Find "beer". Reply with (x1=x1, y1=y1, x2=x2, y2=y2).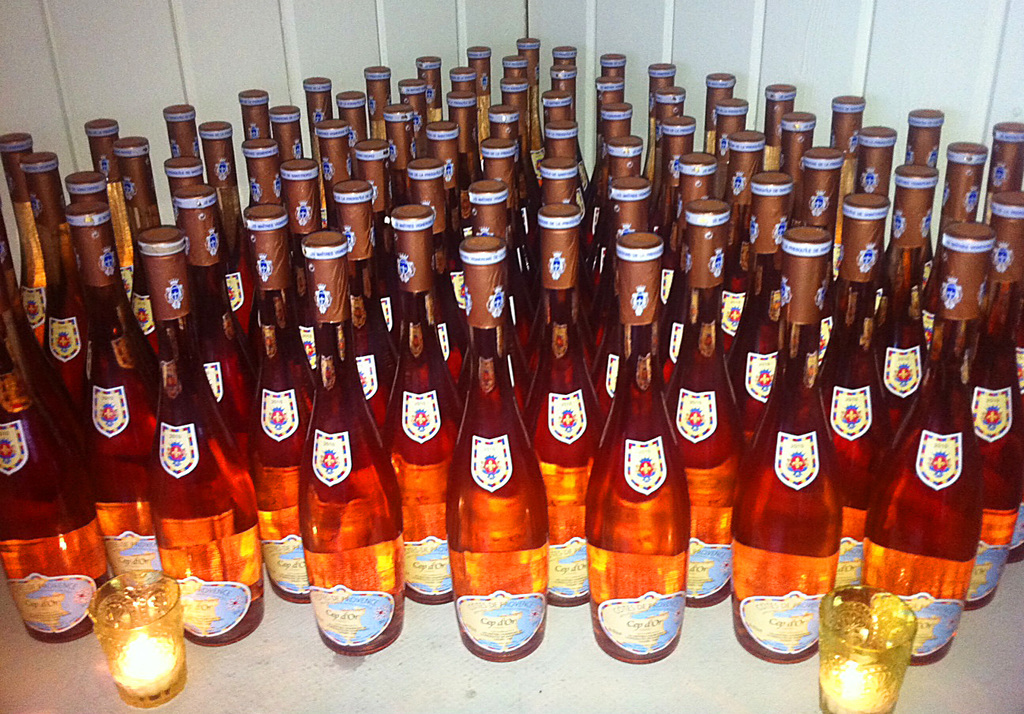
(x1=927, y1=133, x2=992, y2=278).
